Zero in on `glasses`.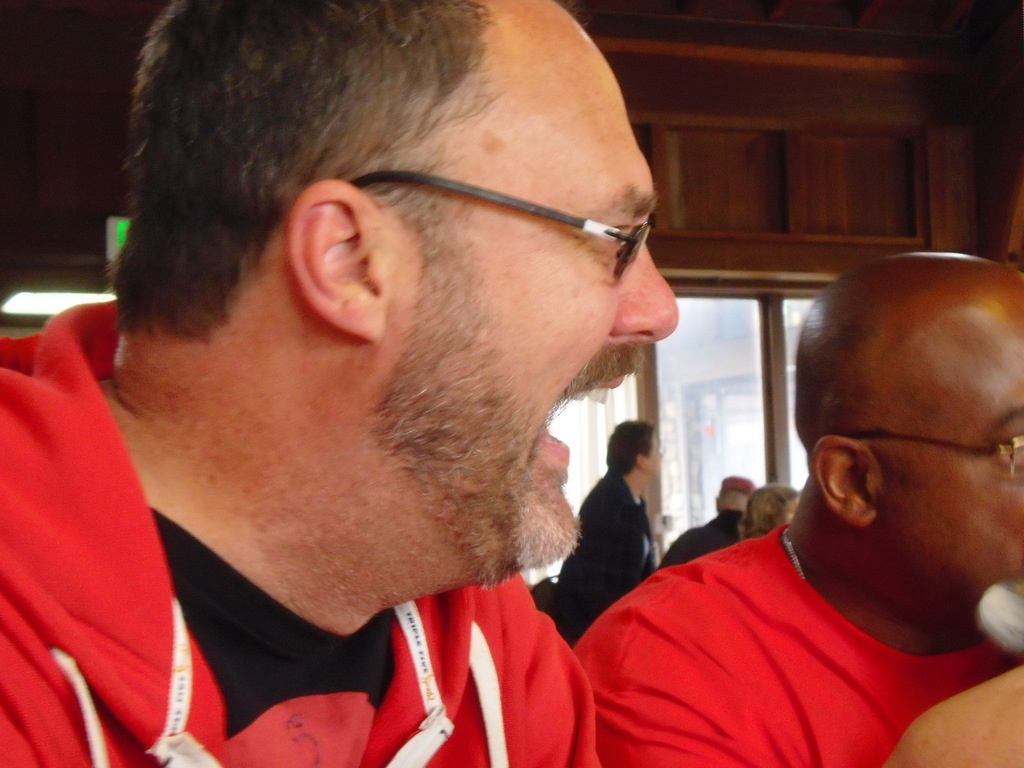
Zeroed in: box(341, 184, 660, 291).
